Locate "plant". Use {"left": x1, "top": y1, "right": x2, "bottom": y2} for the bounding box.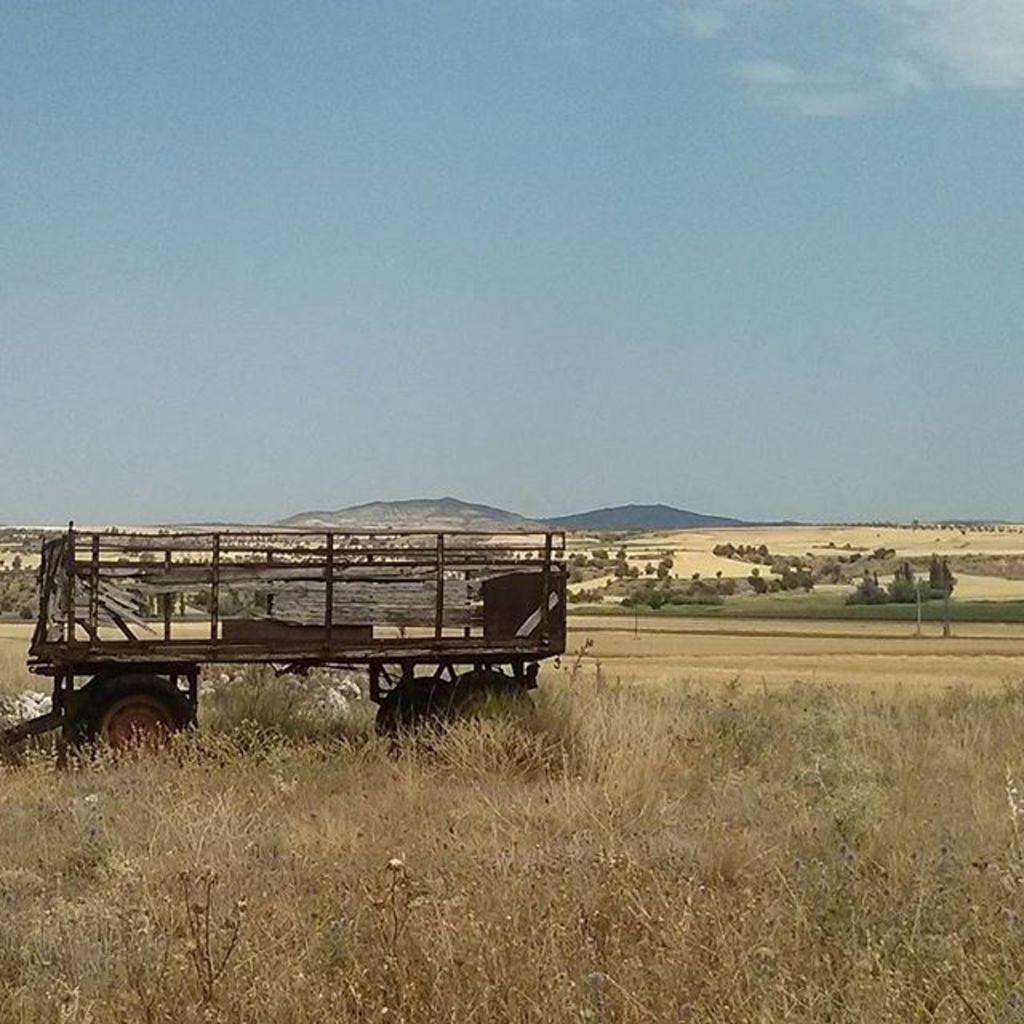
{"left": 595, "top": 587, "right": 1022, "bottom": 630}.
